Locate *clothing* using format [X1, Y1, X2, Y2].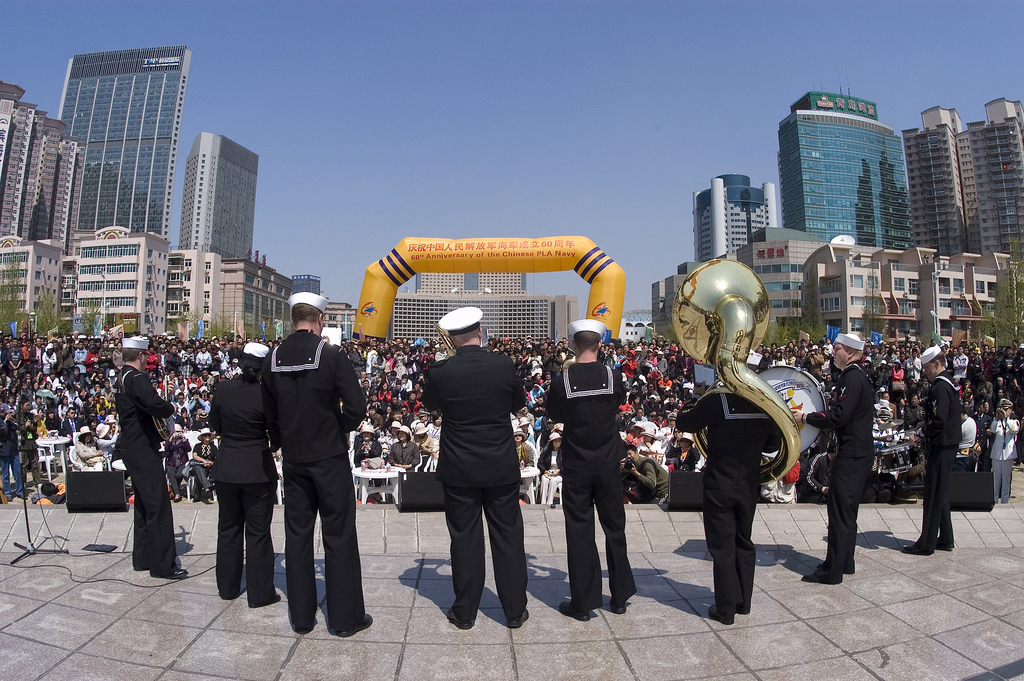
[541, 354, 642, 608].
